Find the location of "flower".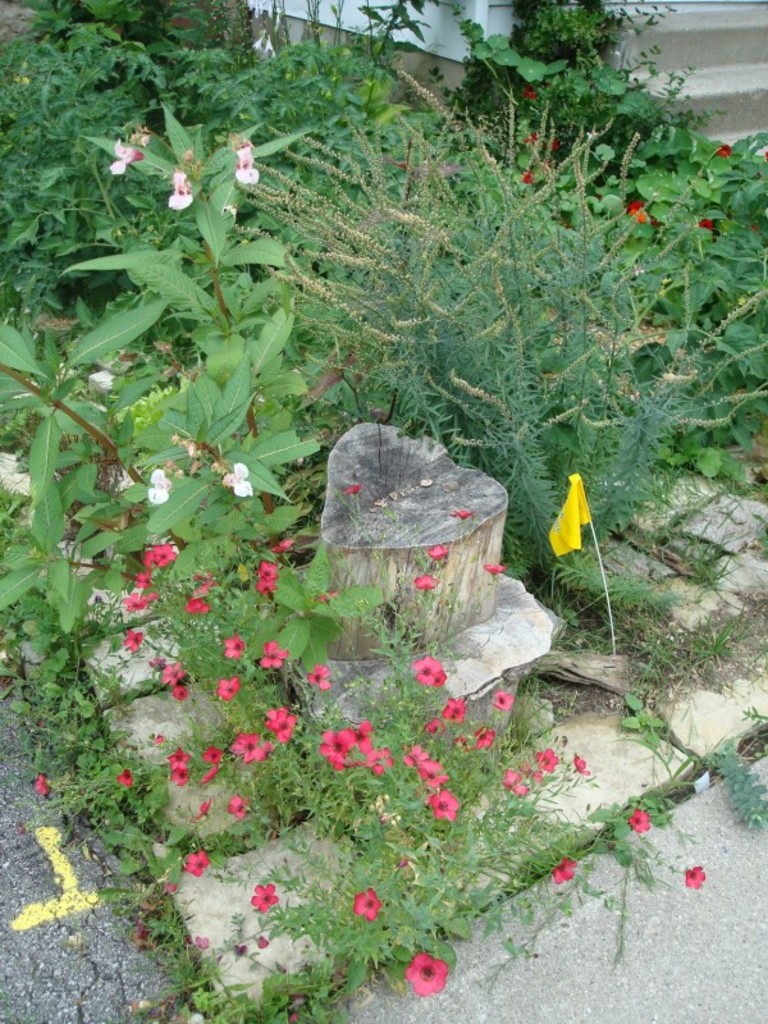
Location: rect(201, 745, 220, 763).
